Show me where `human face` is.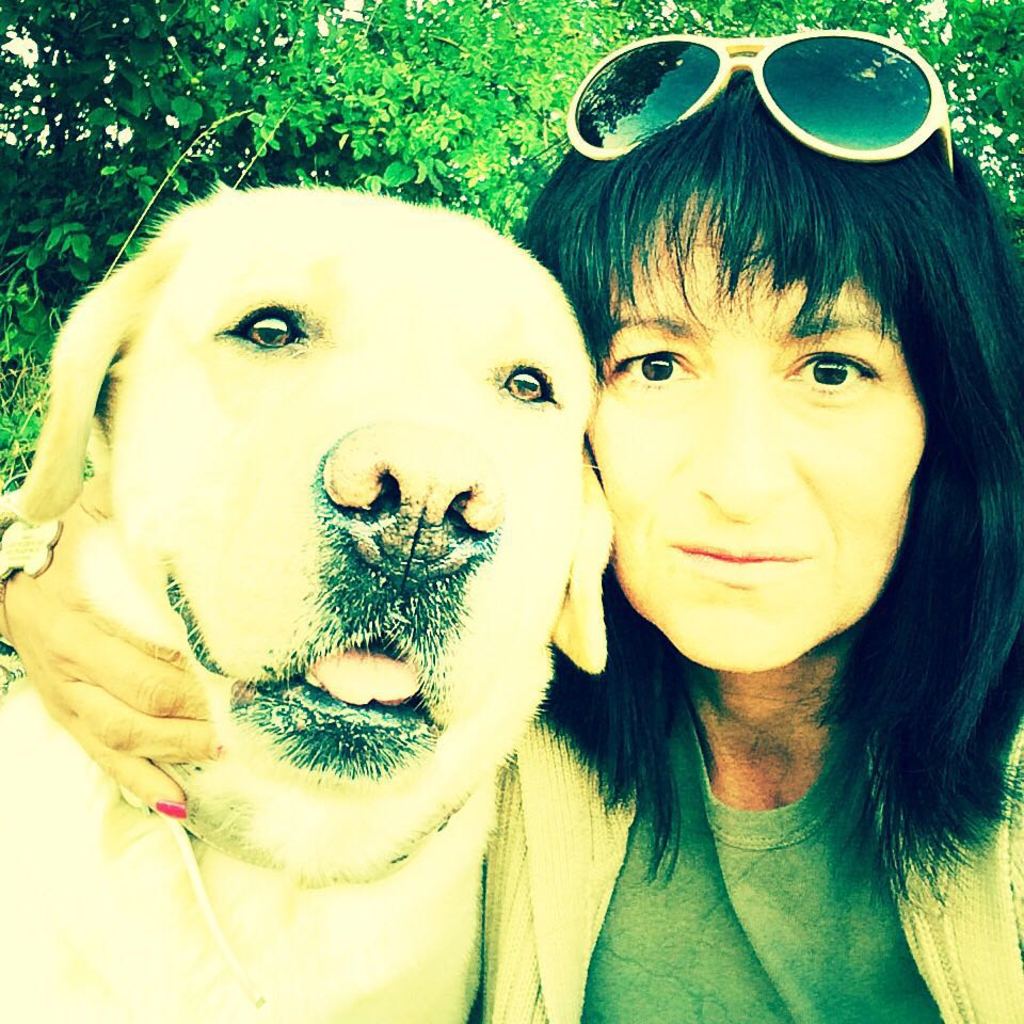
`human face` is at {"left": 582, "top": 203, "right": 927, "bottom": 670}.
